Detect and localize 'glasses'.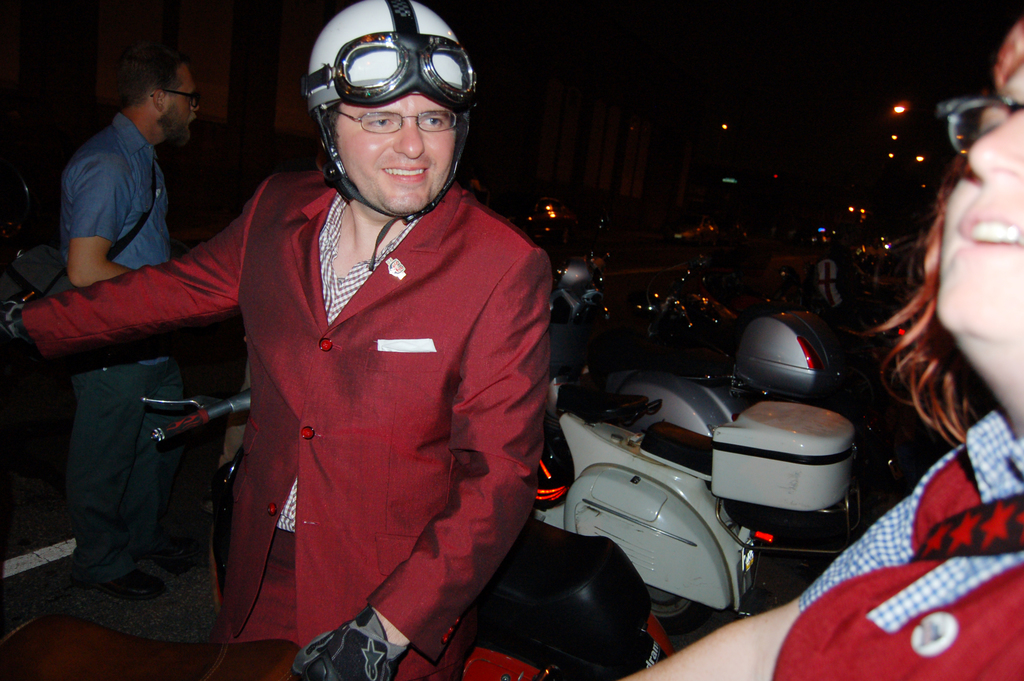
Localized at [933,91,1023,157].
